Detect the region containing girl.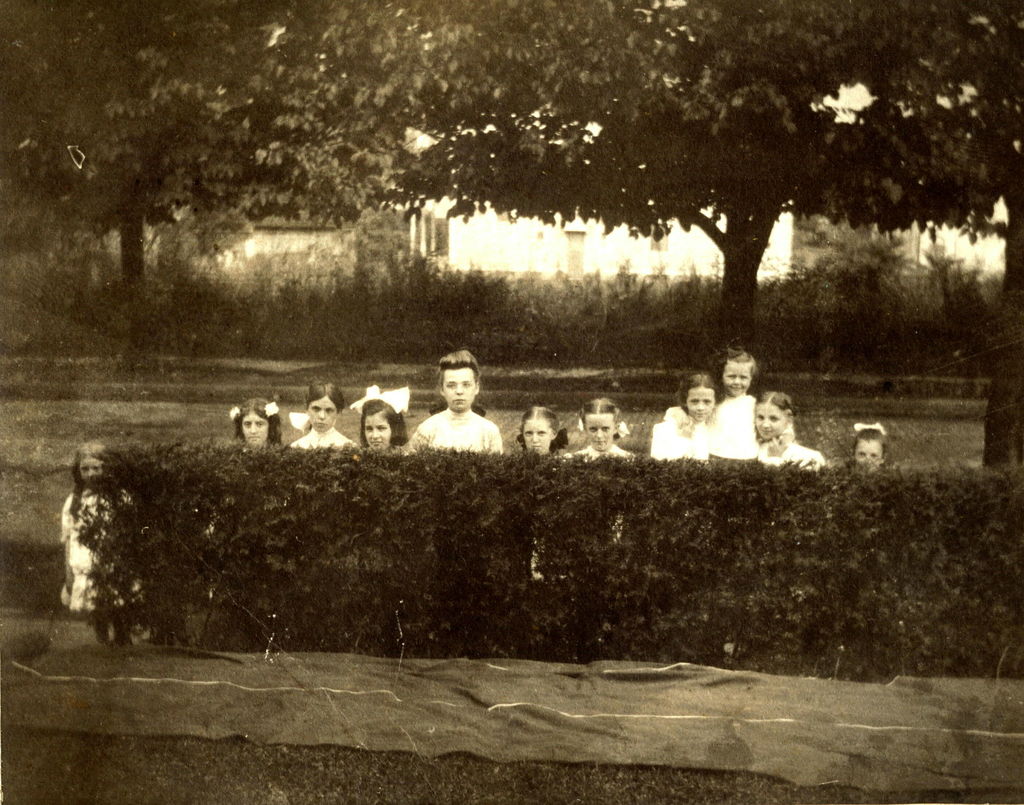
60 443 142 634.
